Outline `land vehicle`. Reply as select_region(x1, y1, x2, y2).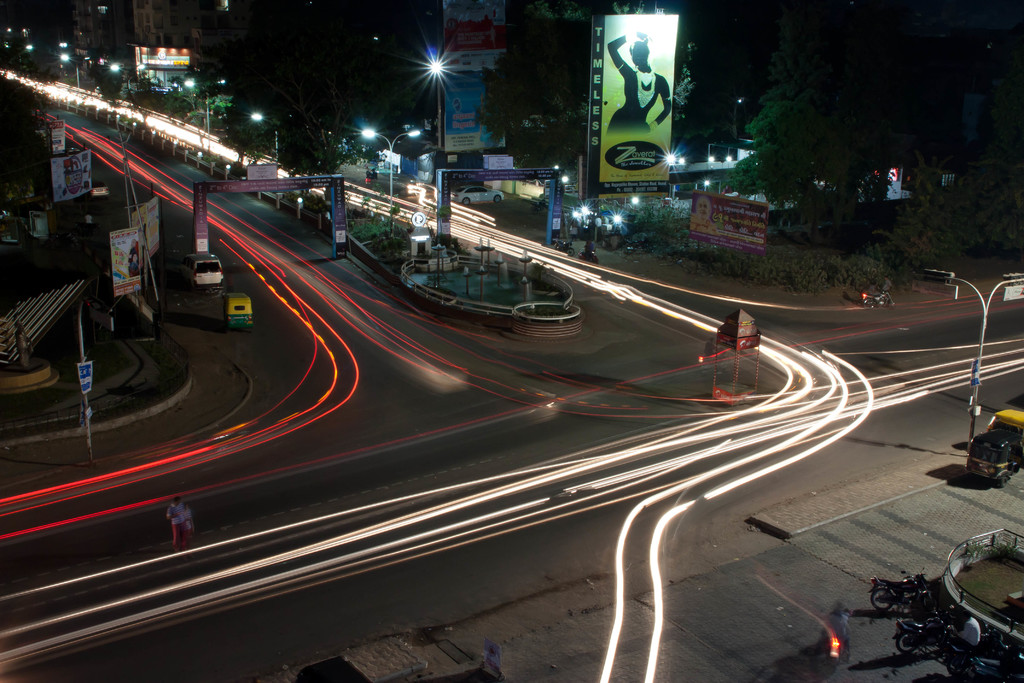
select_region(968, 636, 1023, 682).
